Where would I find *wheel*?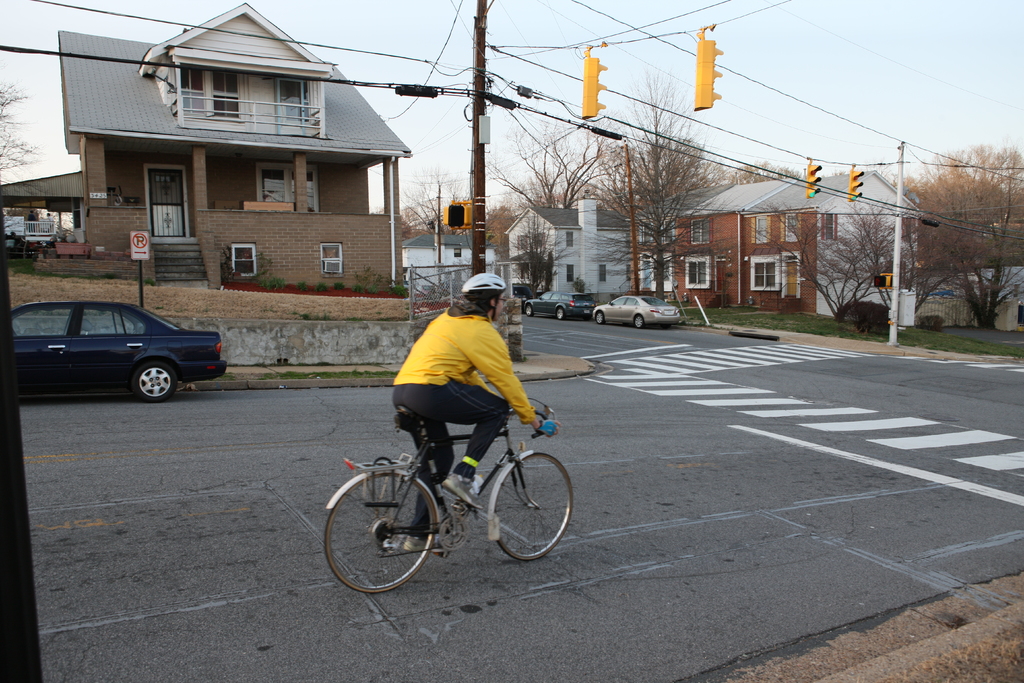
At region(329, 465, 449, 597).
